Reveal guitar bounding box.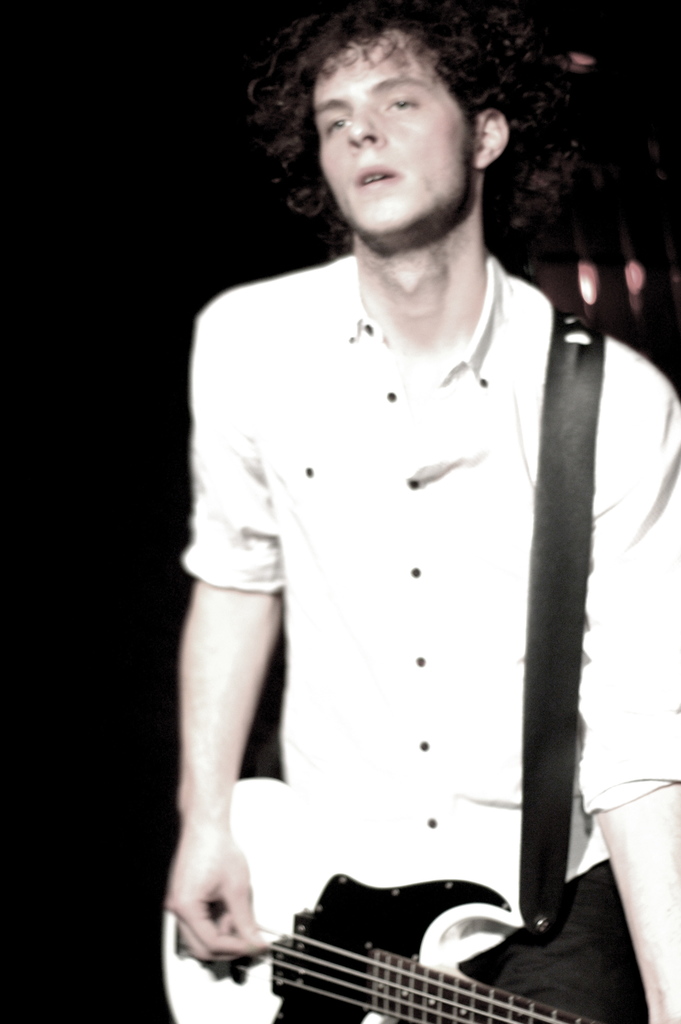
Revealed: <box>163,772,593,1023</box>.
